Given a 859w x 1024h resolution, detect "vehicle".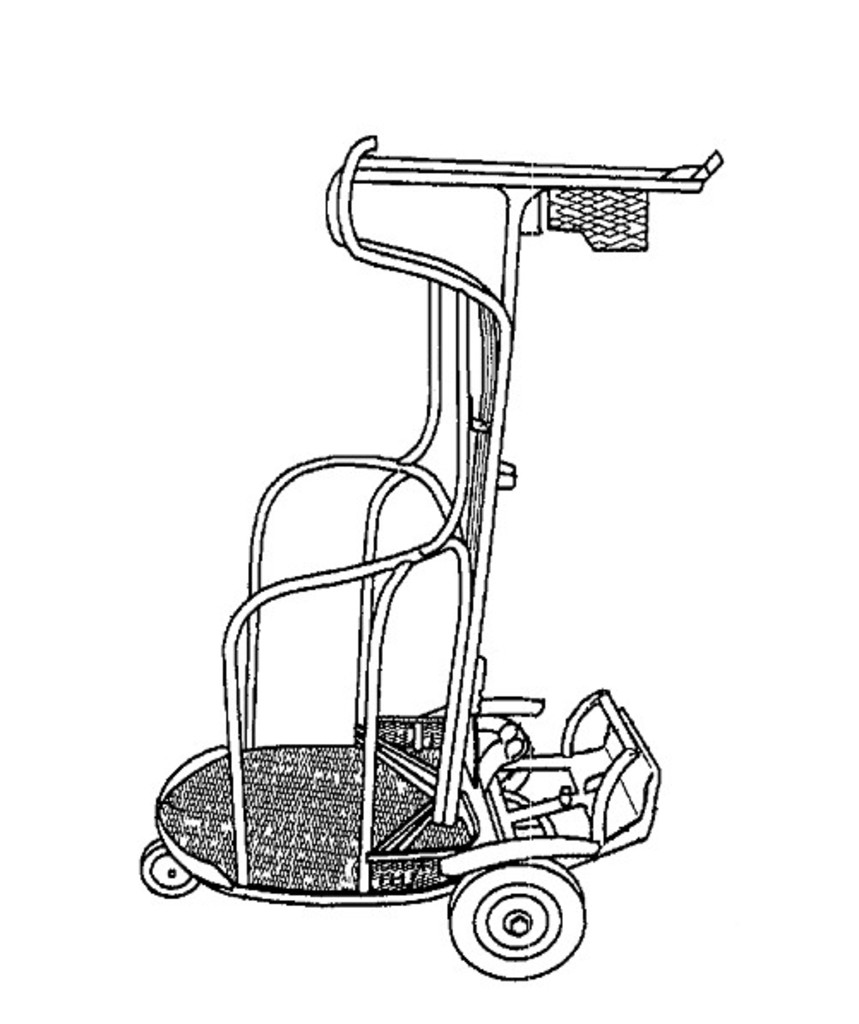
[x1=139, y1=108, x2=727, y2=981].
